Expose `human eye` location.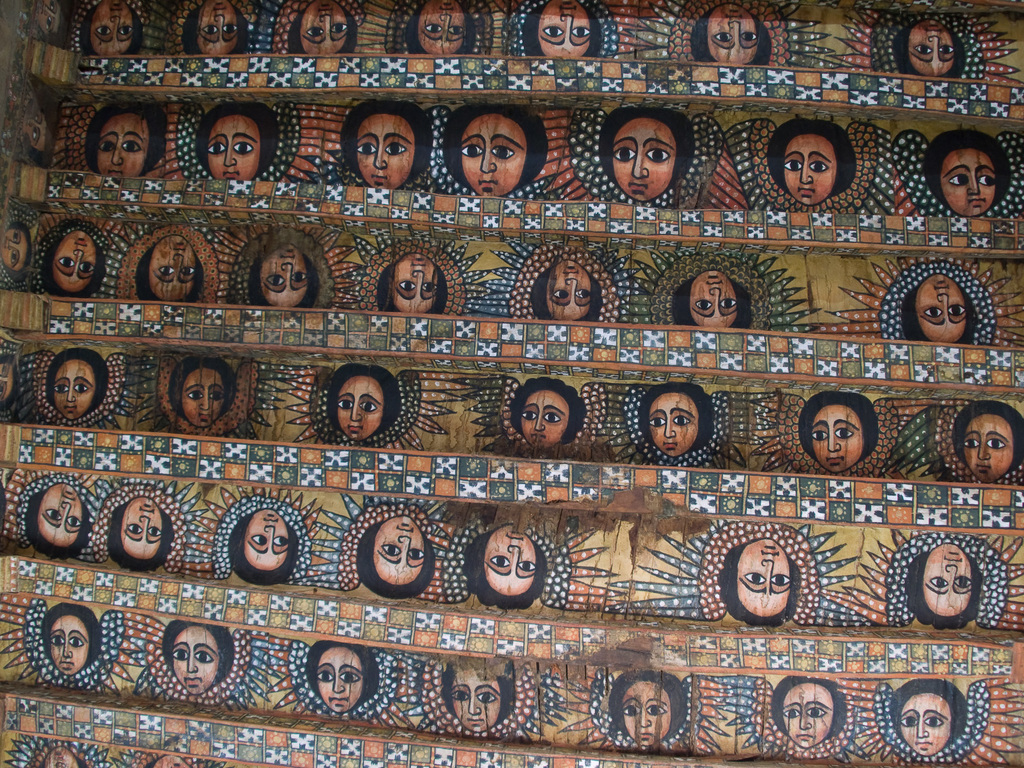
Exposed at 939:44:954:53.
